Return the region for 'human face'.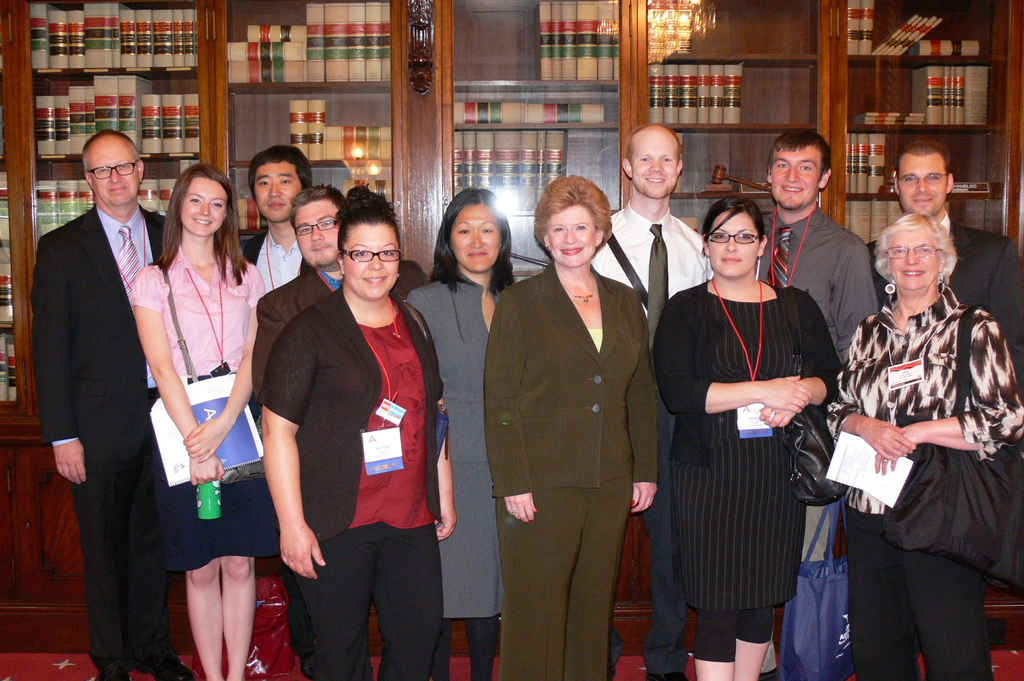
900,153,945,220.
